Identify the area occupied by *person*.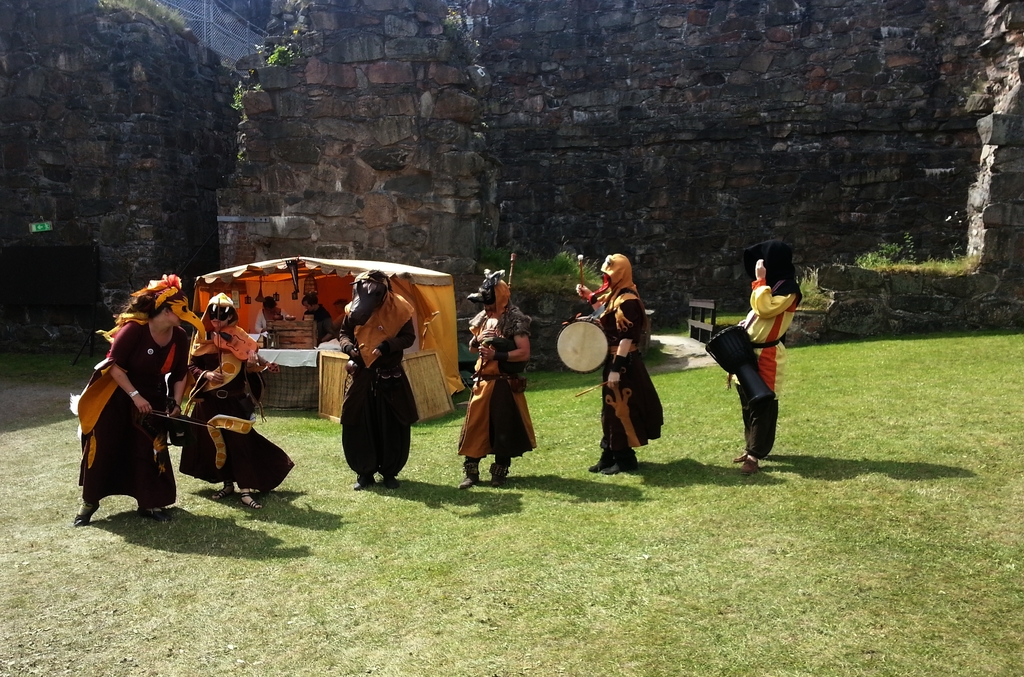
Area: box(563, 252, 665, 479).
